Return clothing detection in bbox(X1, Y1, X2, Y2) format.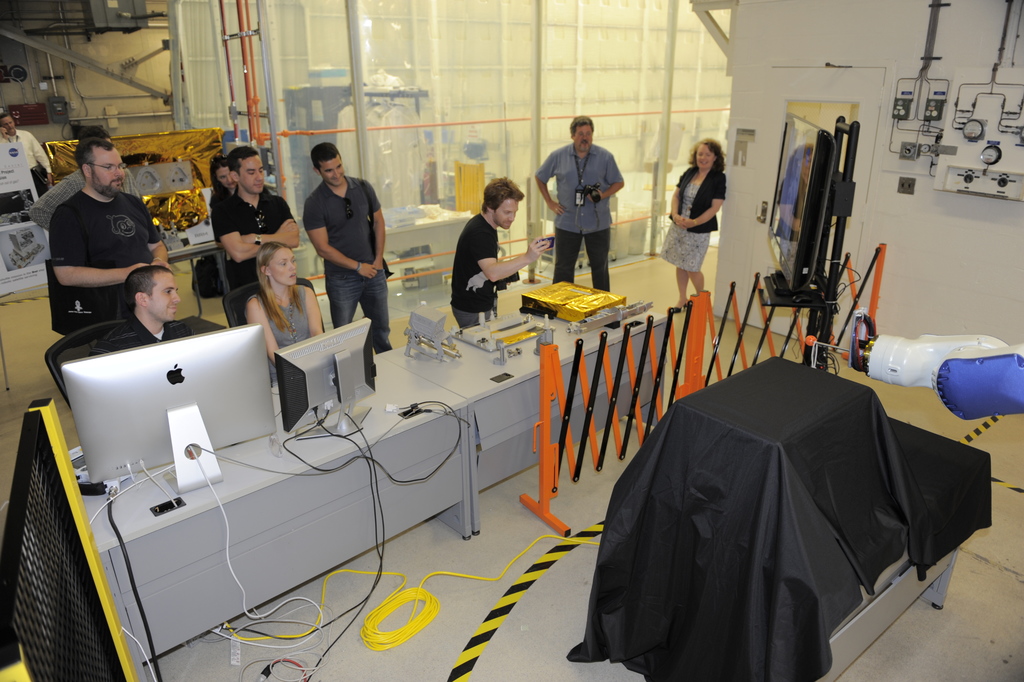
bbox(0, 130, 54, 191).
